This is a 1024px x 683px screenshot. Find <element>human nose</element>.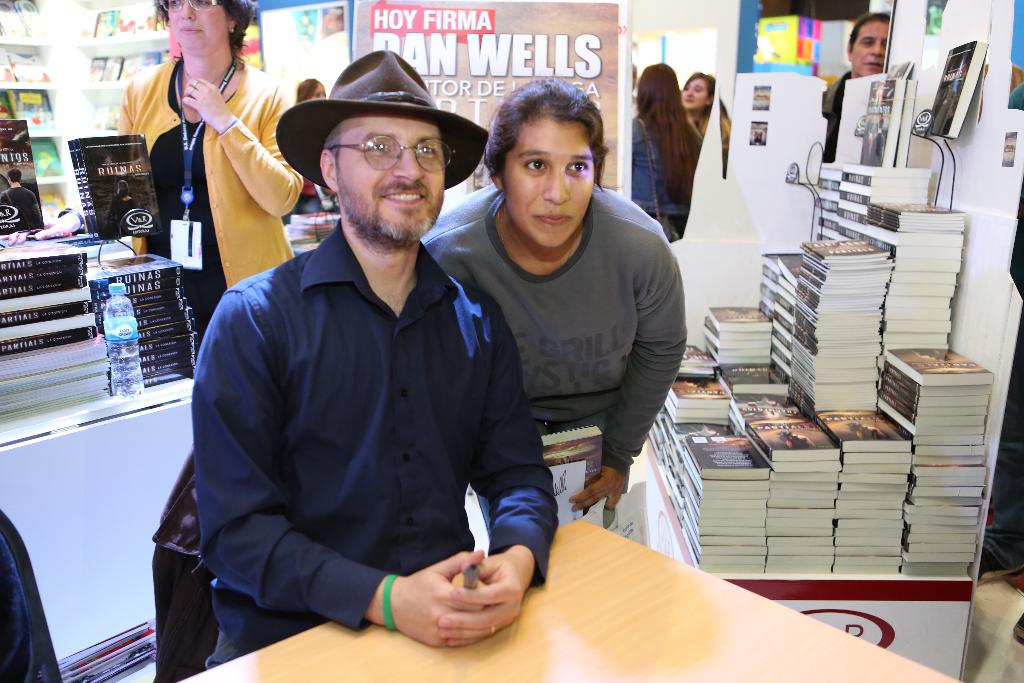
Bounding box: 684 85 697 101.
